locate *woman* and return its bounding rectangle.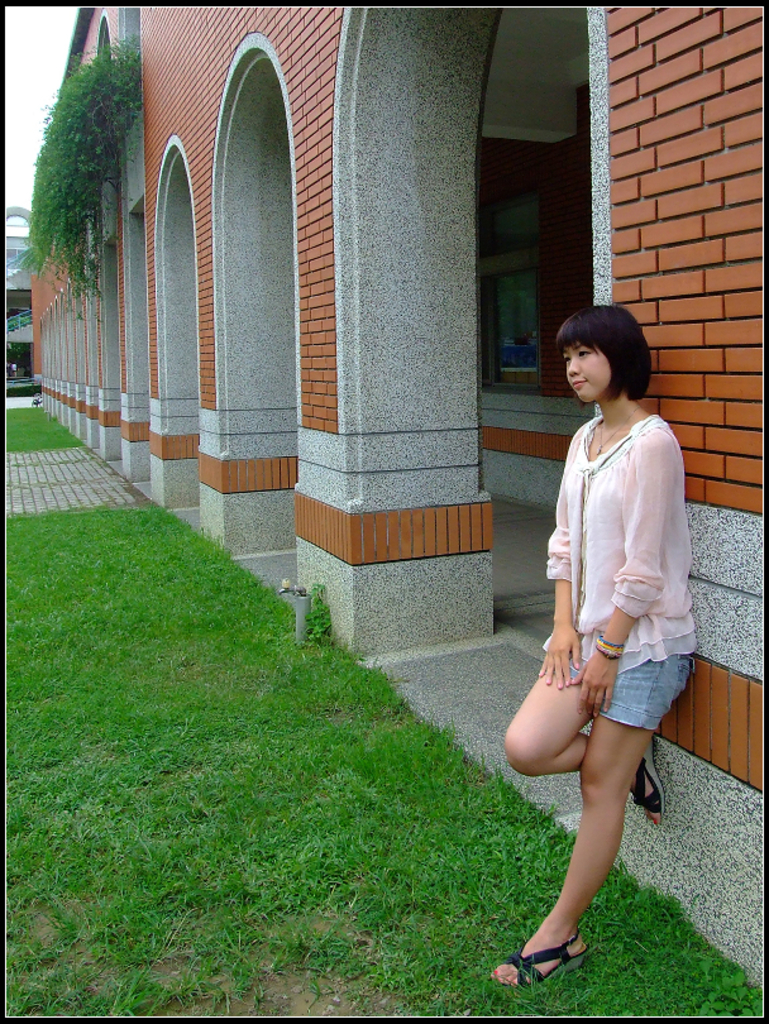
506,282,706,960.
